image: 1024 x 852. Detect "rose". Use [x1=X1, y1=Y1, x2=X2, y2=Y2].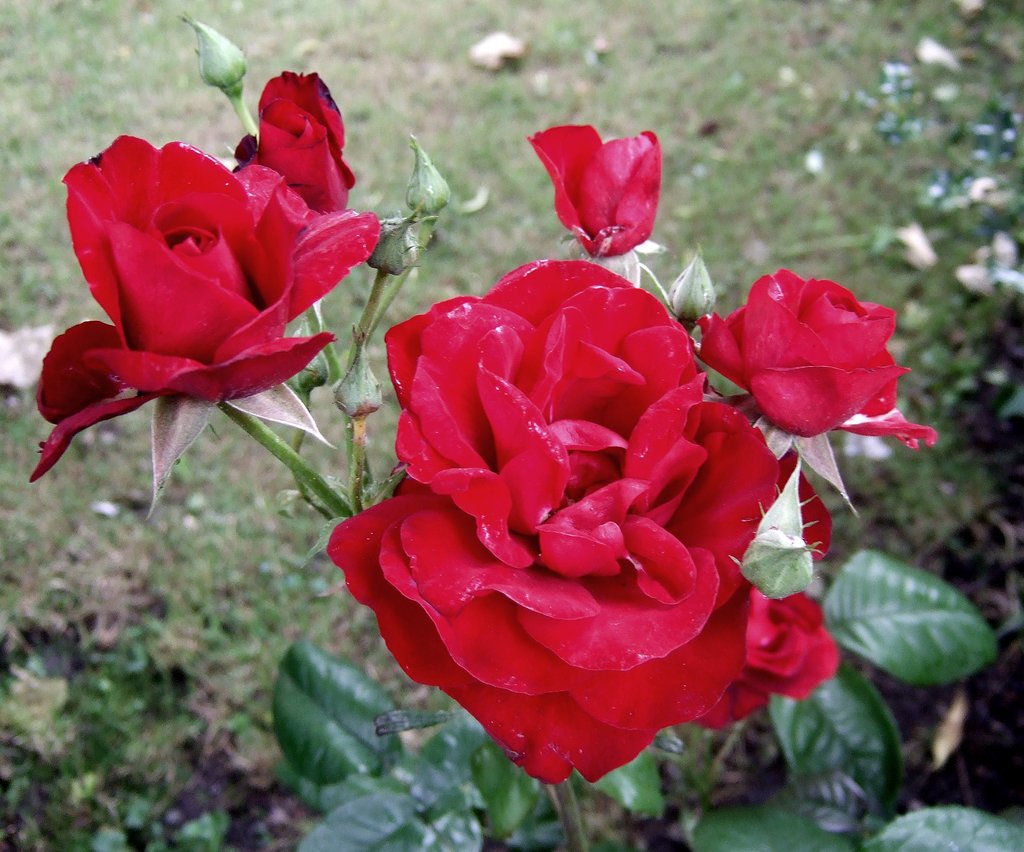
[x1=323, y1=253, x2=833, y2=788].
